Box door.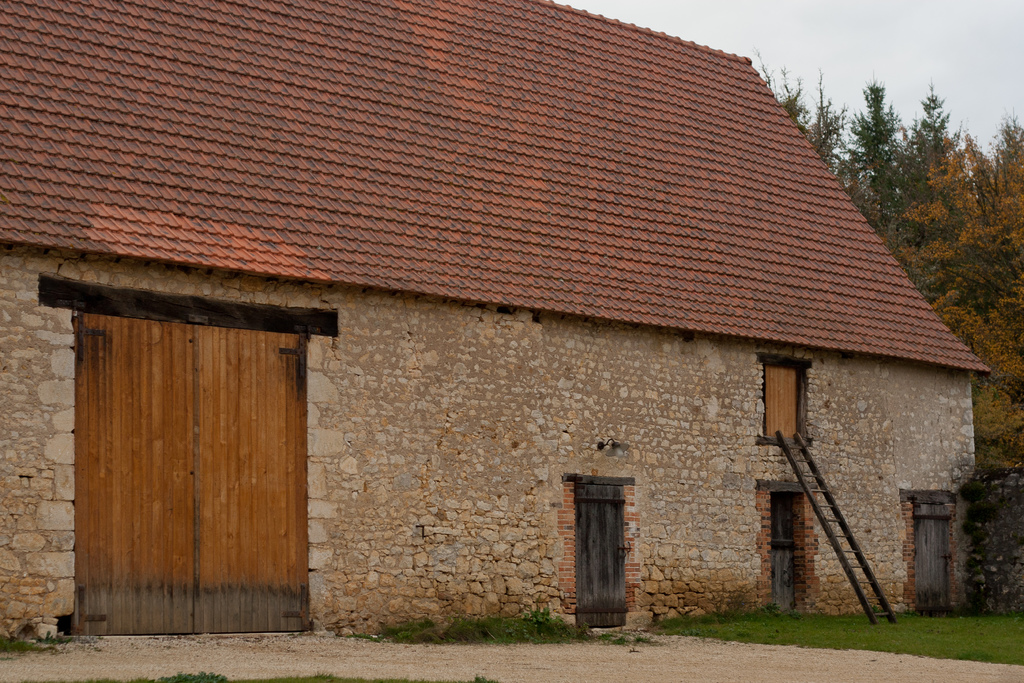
[772, 493, 793, 609].
